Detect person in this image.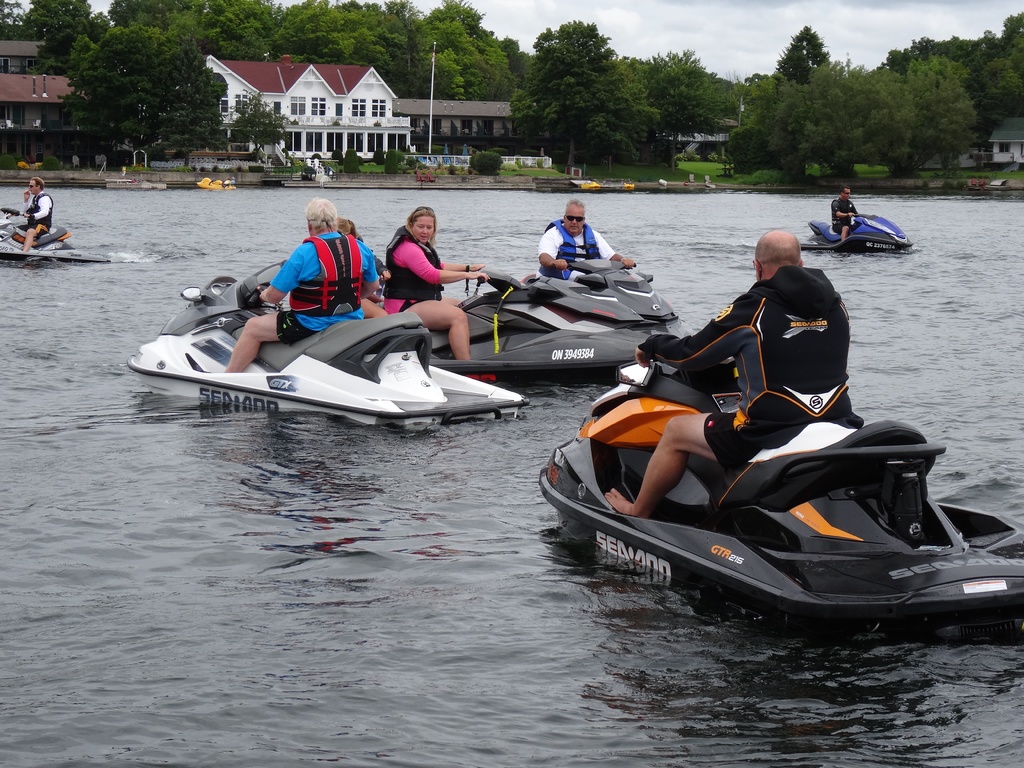
Detection: select_region(22, 175, 54, 255).
